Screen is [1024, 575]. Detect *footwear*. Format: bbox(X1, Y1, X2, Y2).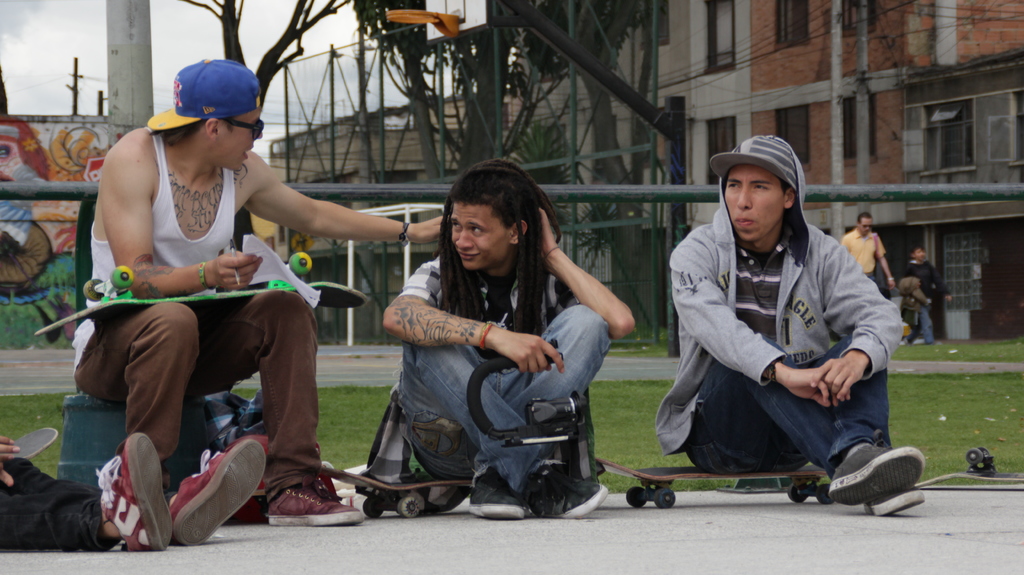
bbox(97, 428, 177, 556).
